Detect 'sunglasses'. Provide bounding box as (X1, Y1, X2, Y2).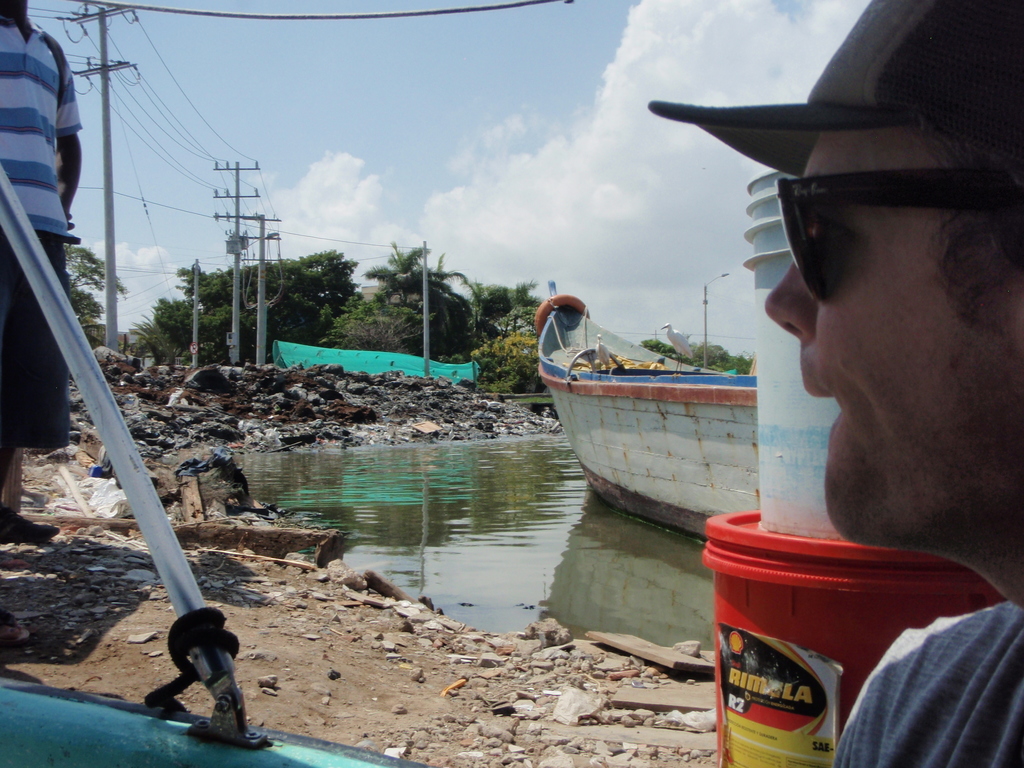
(774, 161, 1023, 299).
